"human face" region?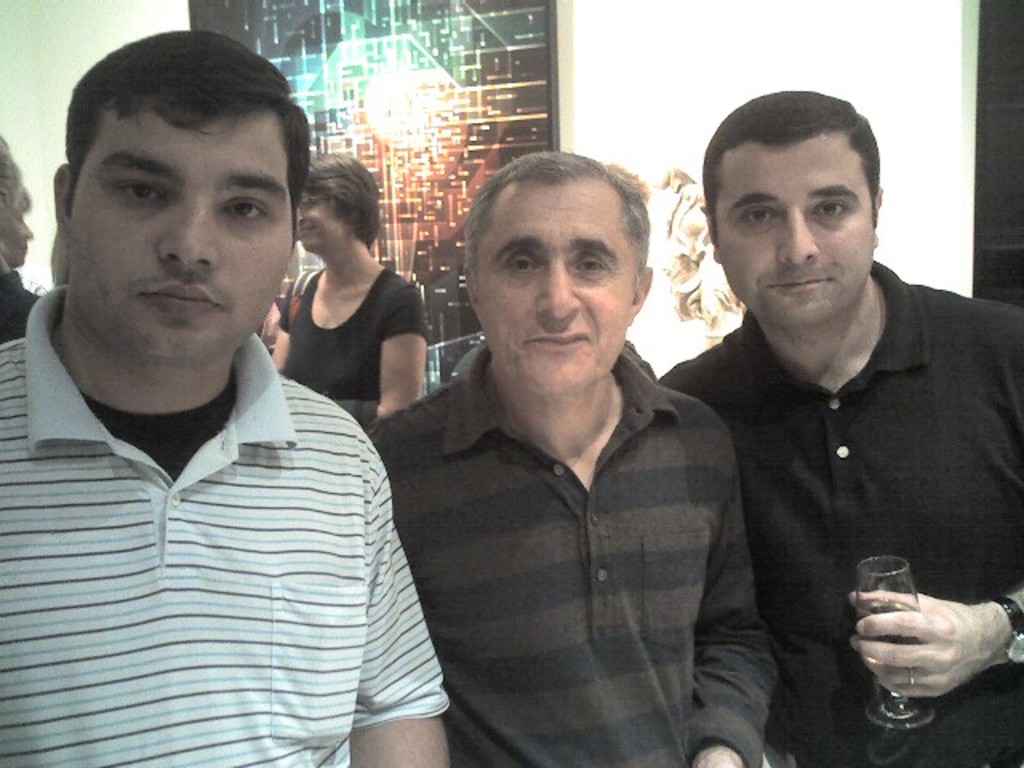
bbox(8, 173, 42, 280)
